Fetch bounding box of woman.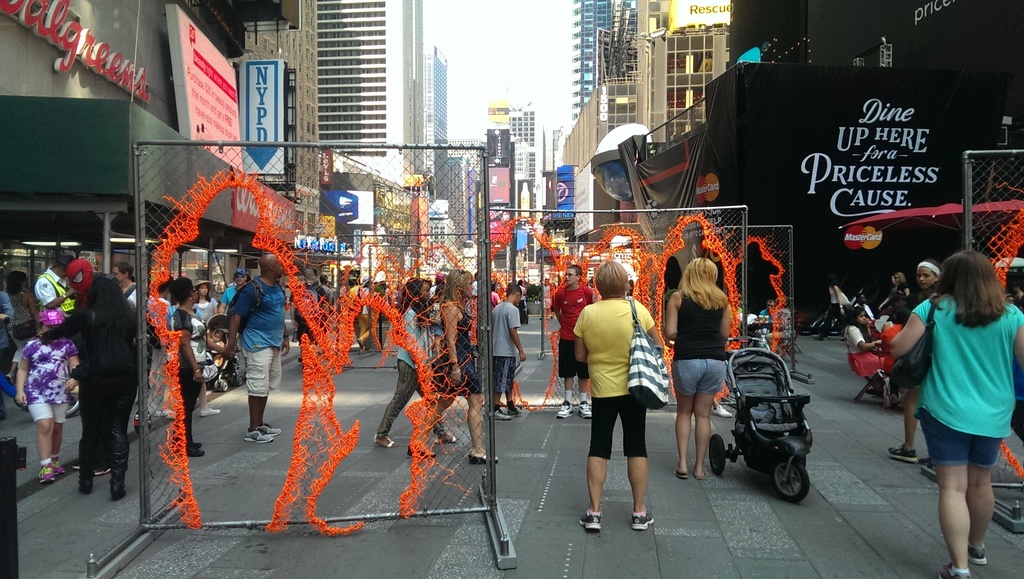
Bbox: select_region(845, 307, 884, 359).
